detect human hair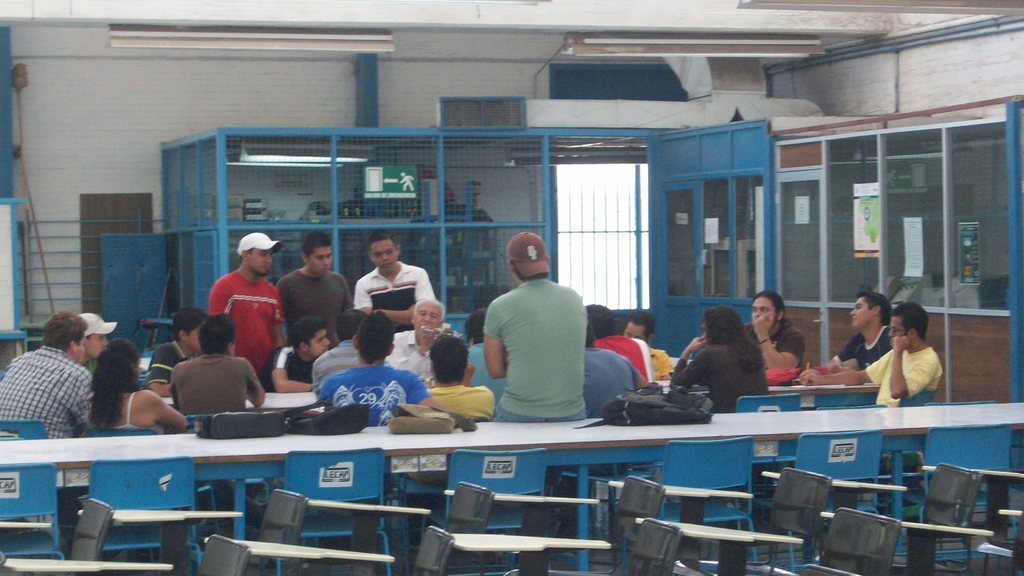
456/308/485/342
